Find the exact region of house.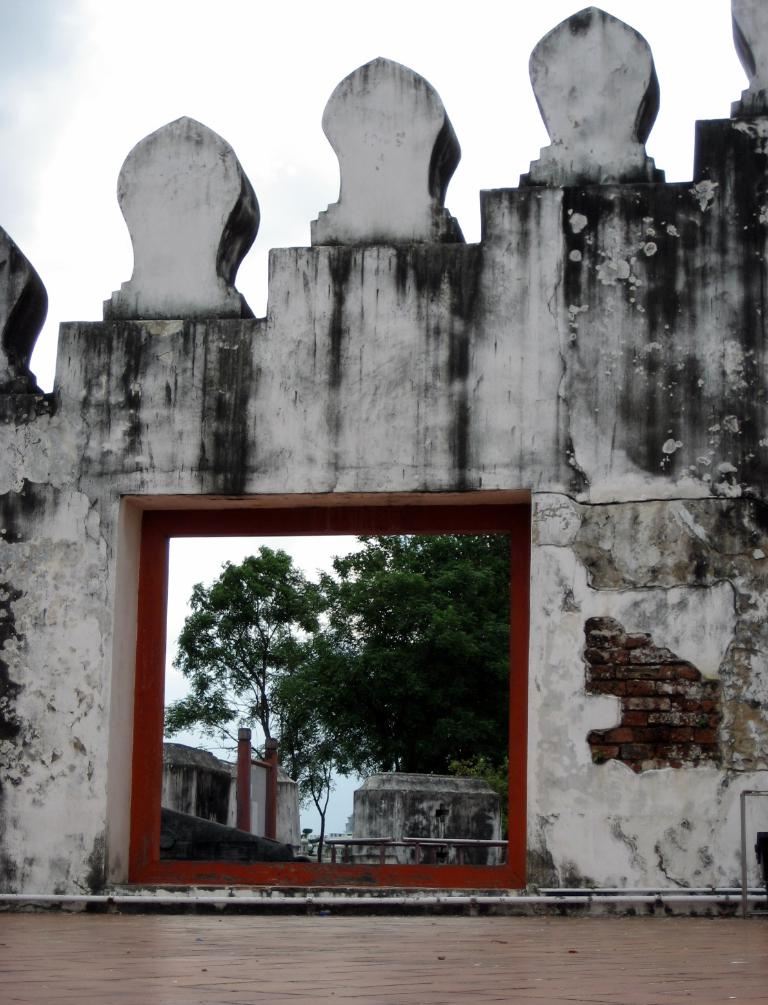
Exact region: left=161, top=740, right=220, bottom=827.
